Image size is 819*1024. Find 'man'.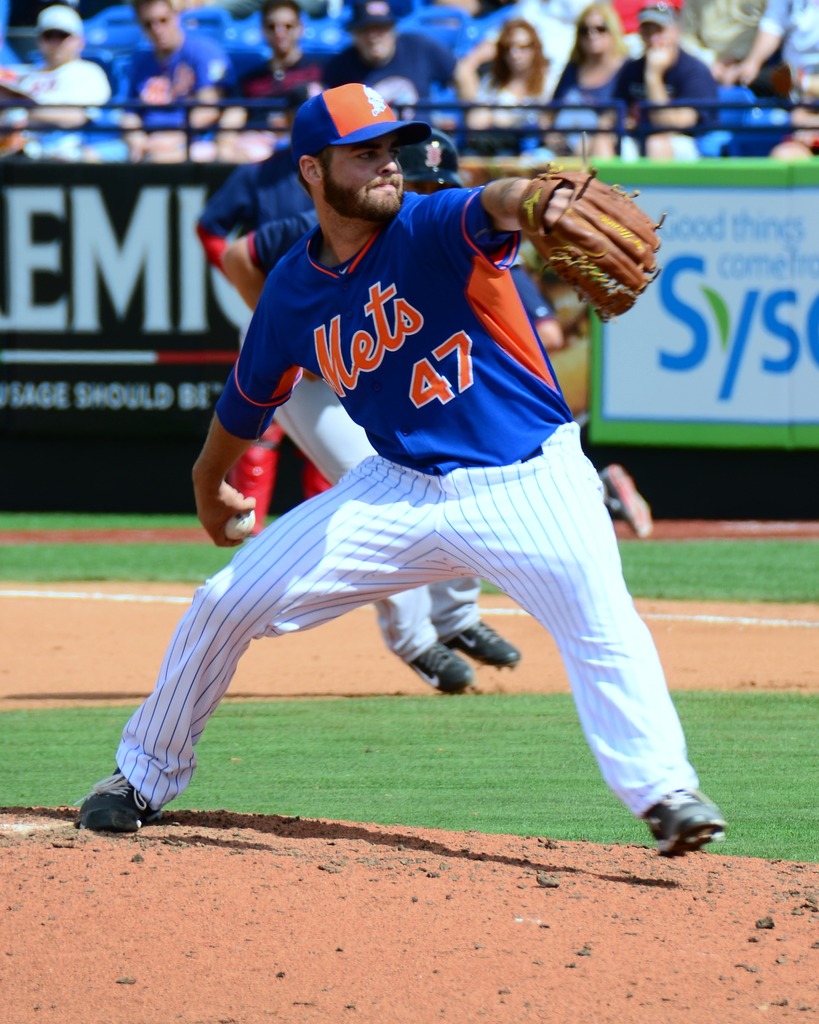
77/85/731/859.
